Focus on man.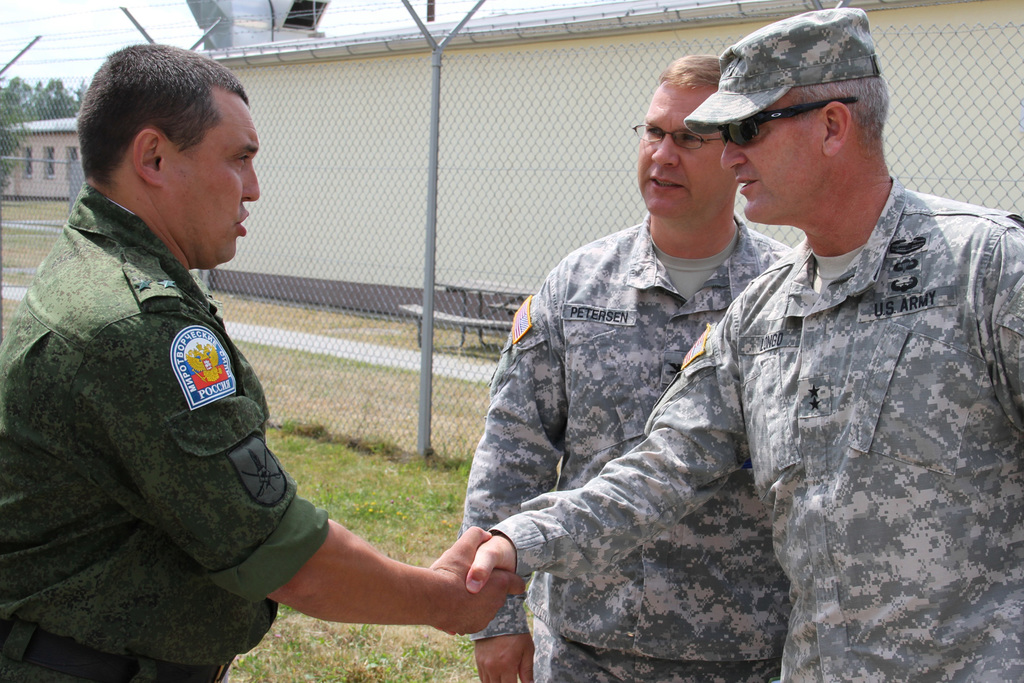
Focused at pyautogui.locateOnScreen(465, 6, 1023, 682).
